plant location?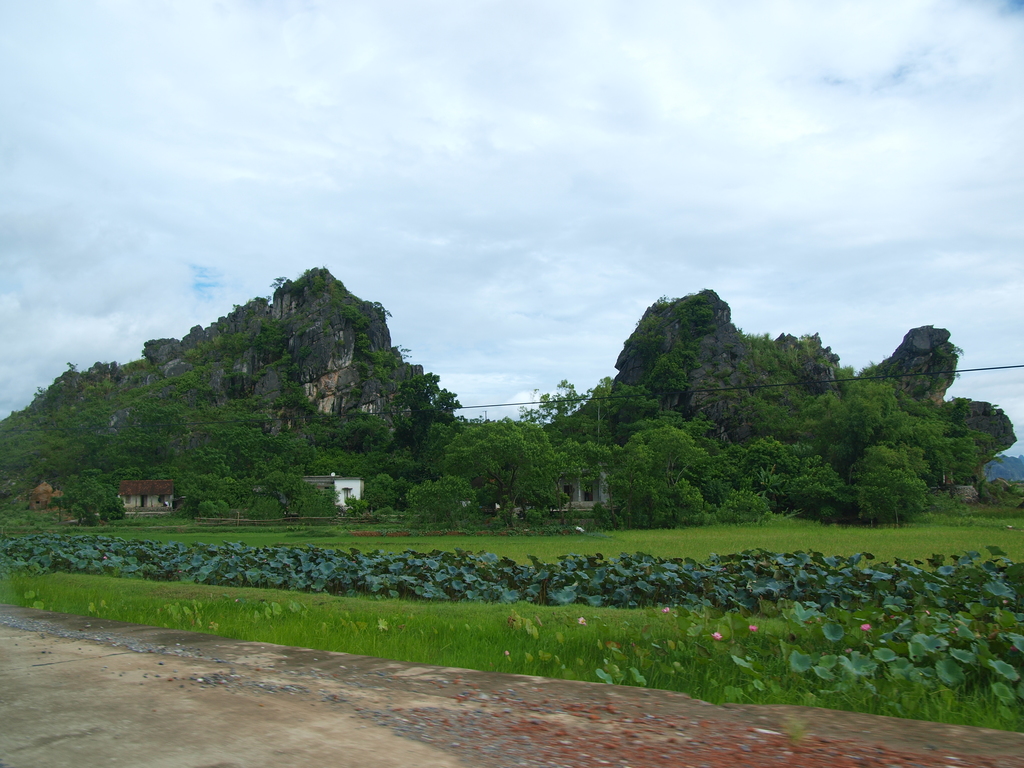
[620, 312, 668, 360]
